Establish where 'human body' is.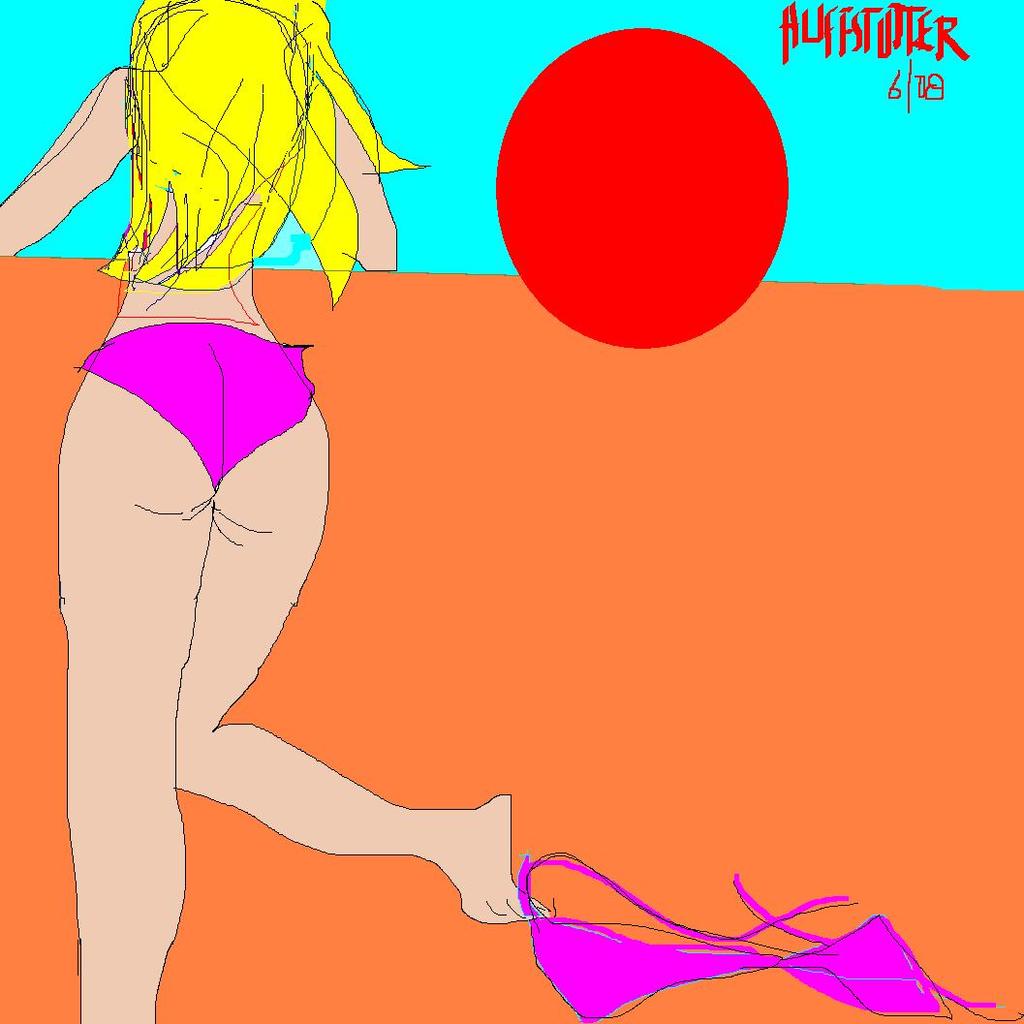
Established at <region>37, 48, 519, 1014</region>.
